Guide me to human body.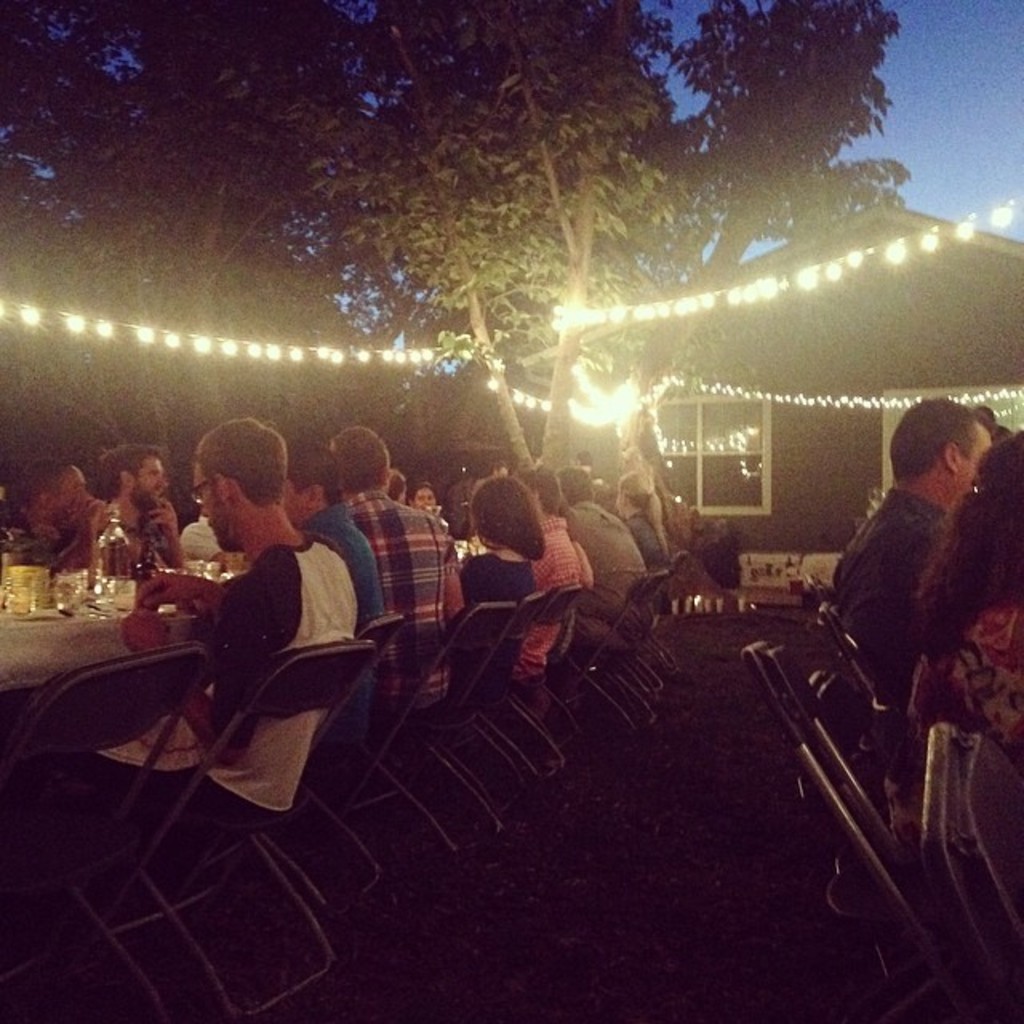
Guidance: select_region(322, 422, 458, 736).
